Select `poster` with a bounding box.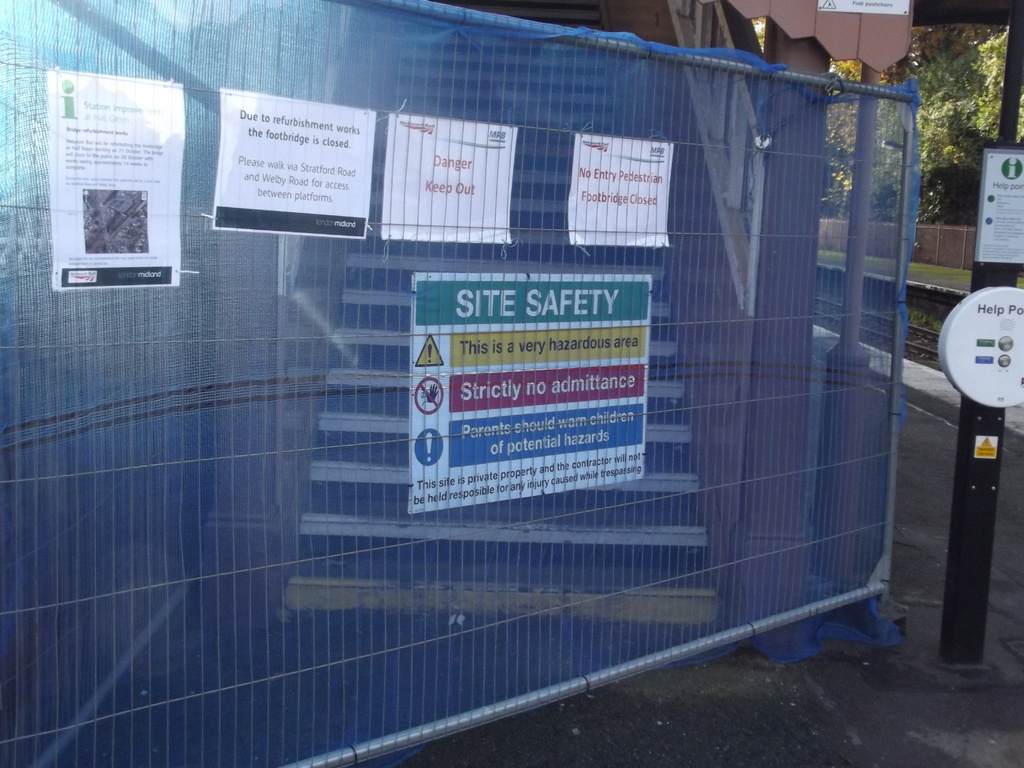
{"left": 380, "top": 115, "right": 516, "bottom": 241}.
